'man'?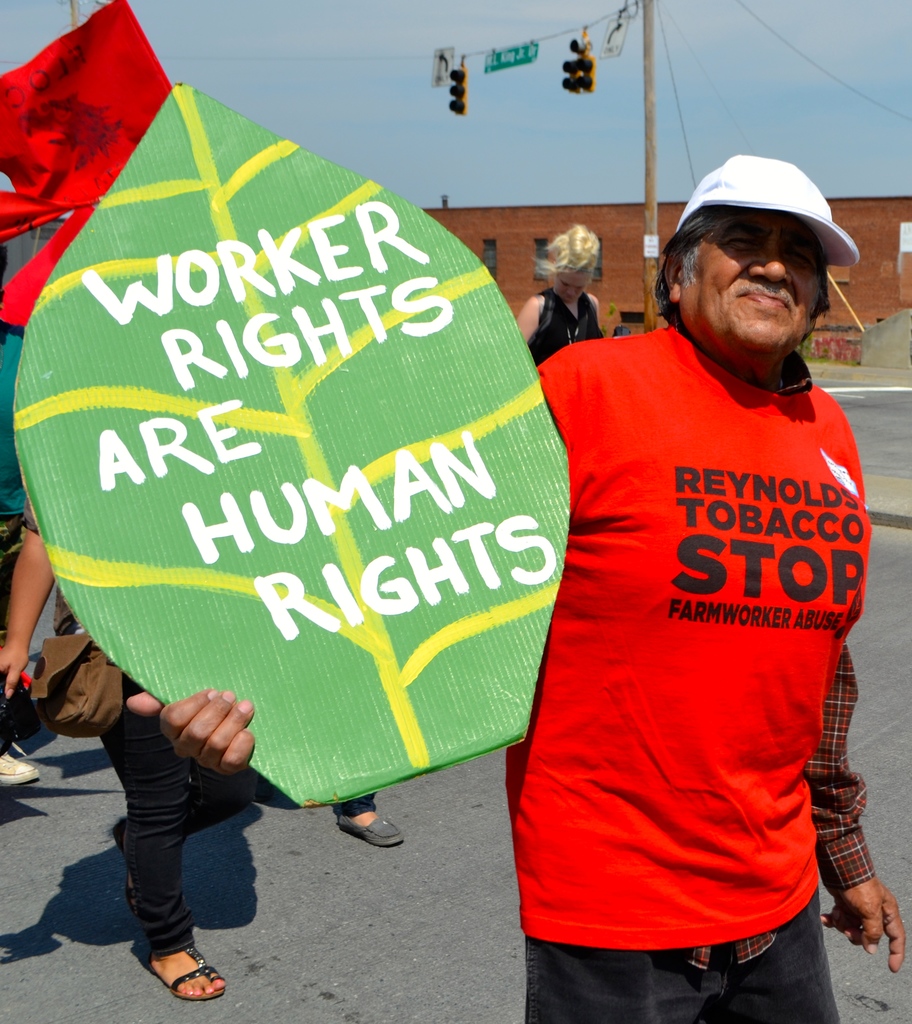
[130, 154, 906, 1023]
